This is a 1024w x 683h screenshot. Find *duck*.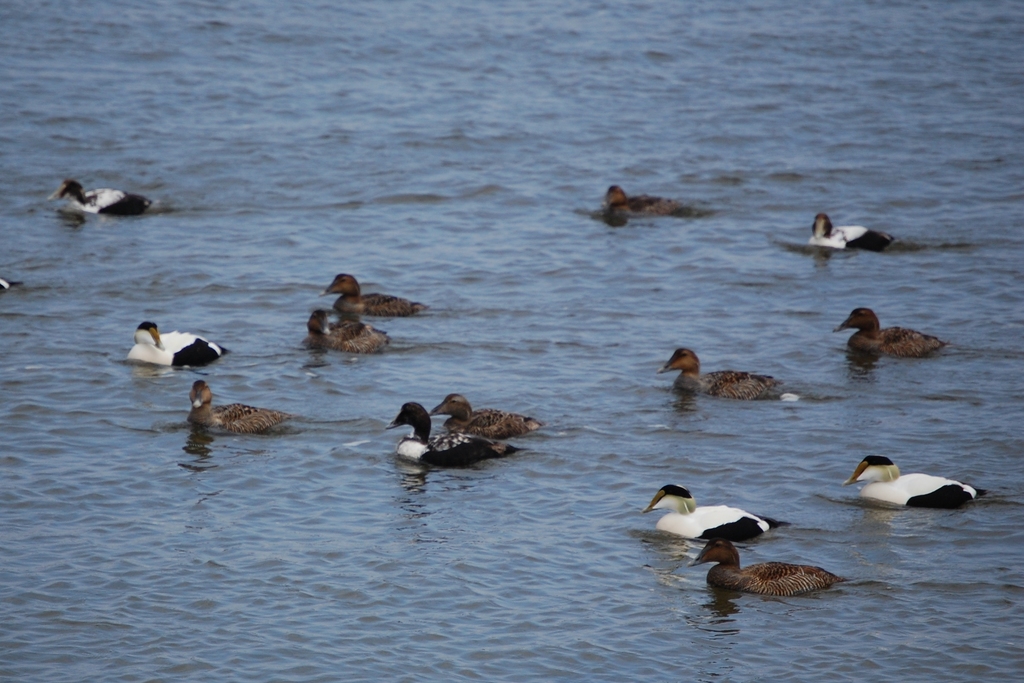
Bounding box: (0,268,22,299).
